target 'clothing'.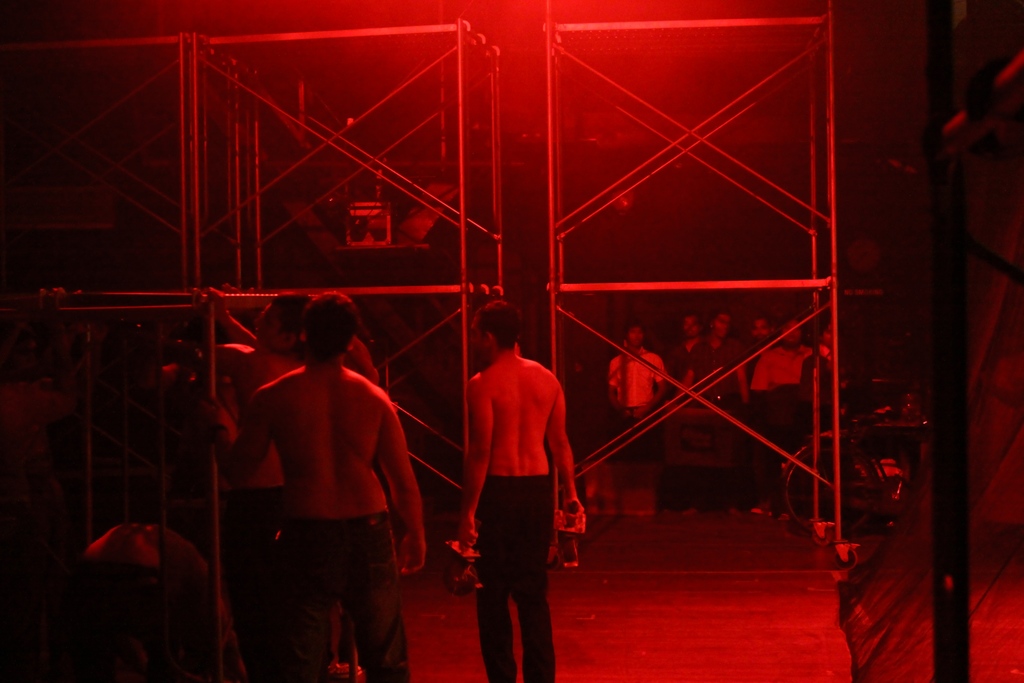
Target region: rect(660, 334, 705, 406).
